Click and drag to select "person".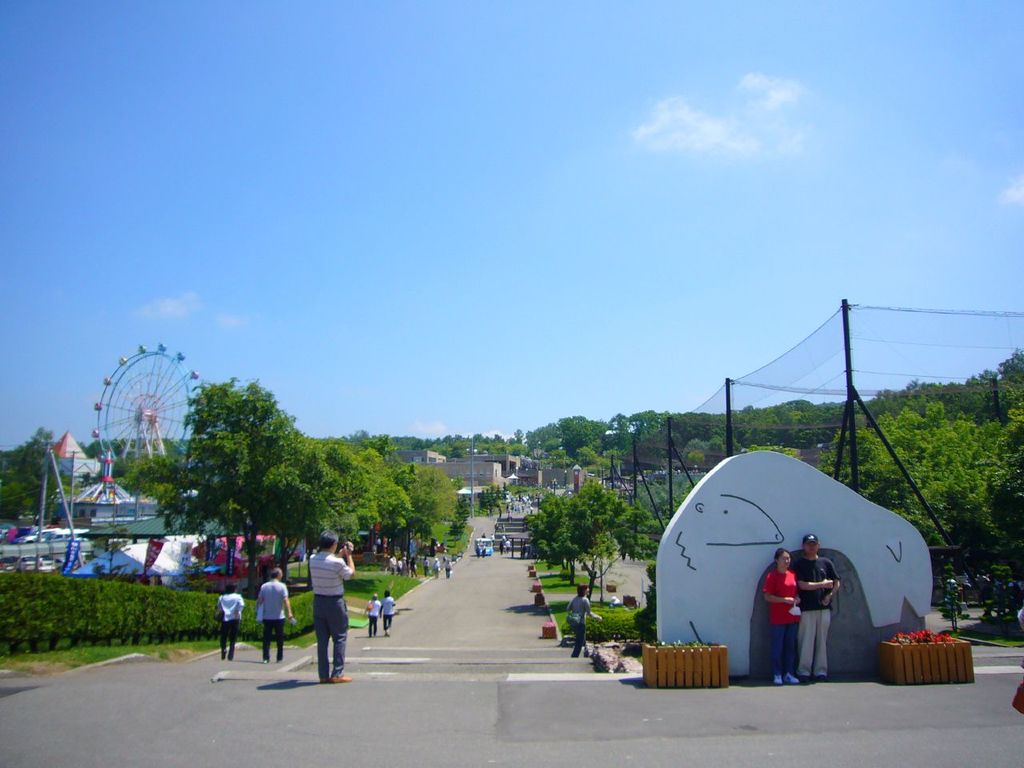
Selection: detection(382, 590, 394, 636).
